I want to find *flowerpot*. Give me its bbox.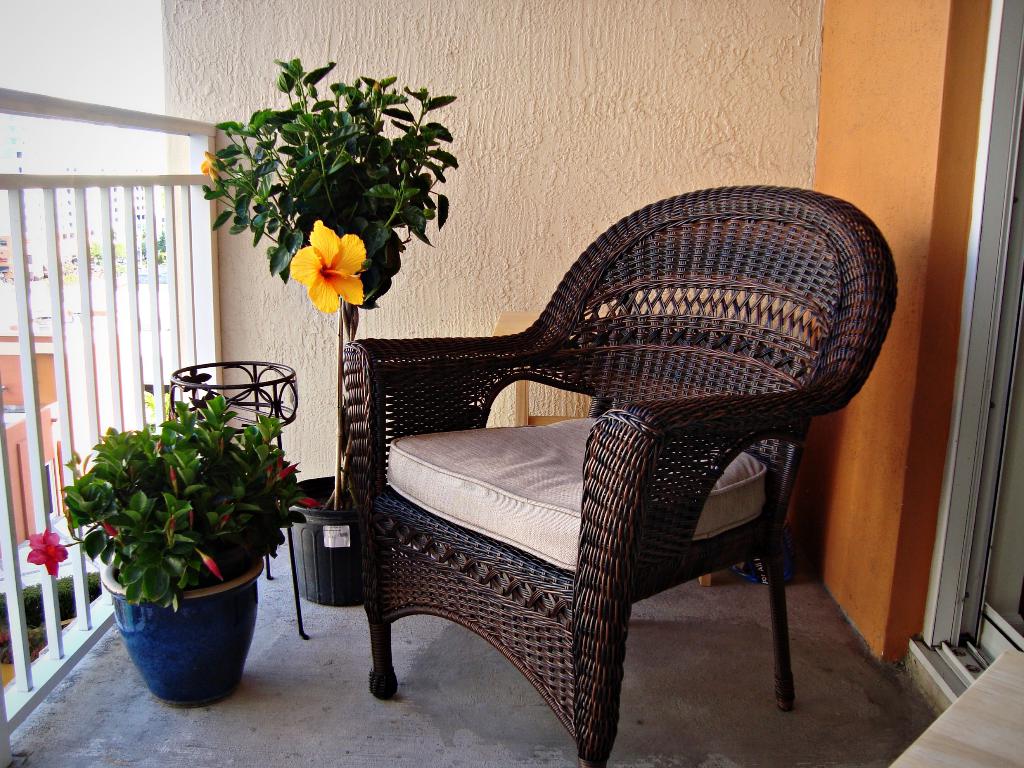
select_region(96, 557, 268, 709).
